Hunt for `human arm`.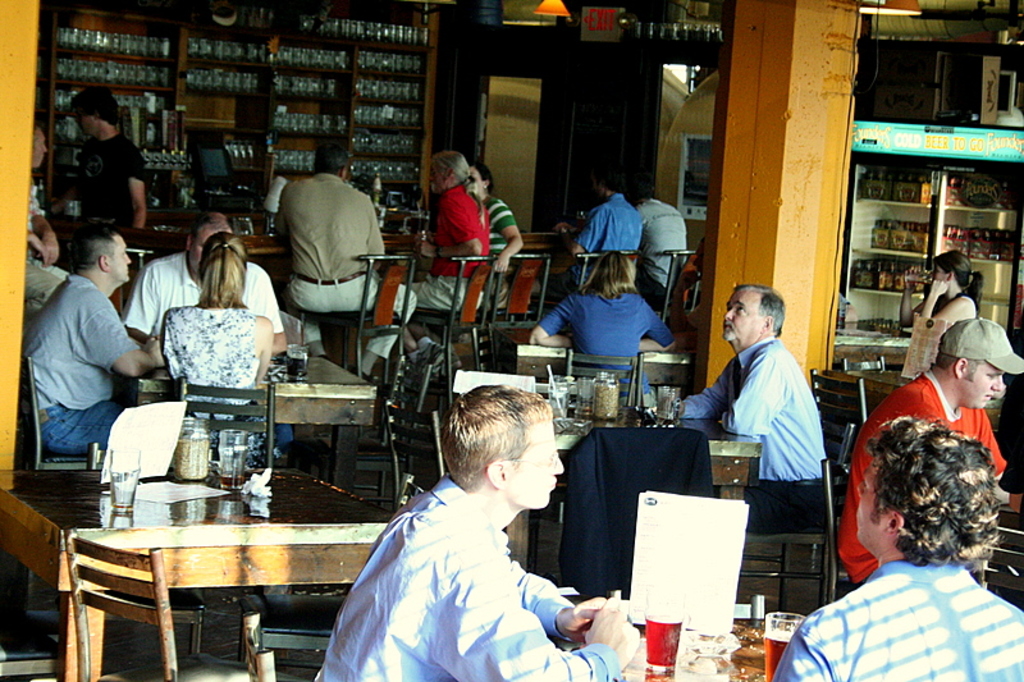
Hunted down at {"x1": 772, "y1": 630, "x2": 840, "y2": 681}.
